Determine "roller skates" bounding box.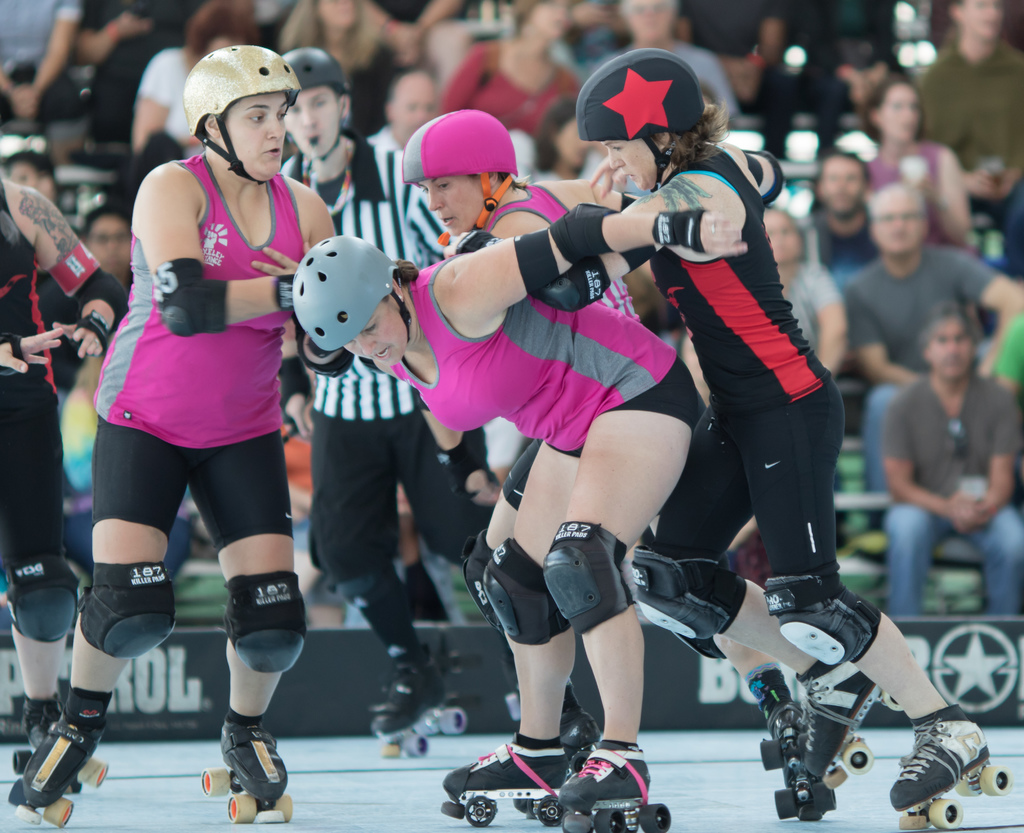
Determined: bbox=[762, 704, 838, 822].
